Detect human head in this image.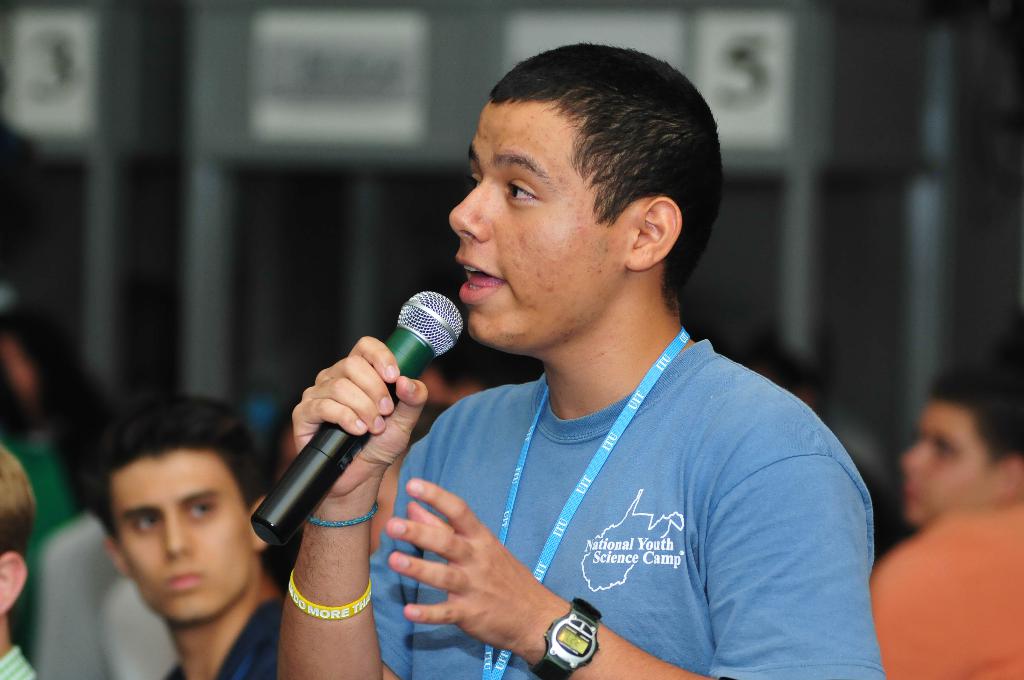
Detection: [x1=454, y1=40, x2=723, y2=352].
